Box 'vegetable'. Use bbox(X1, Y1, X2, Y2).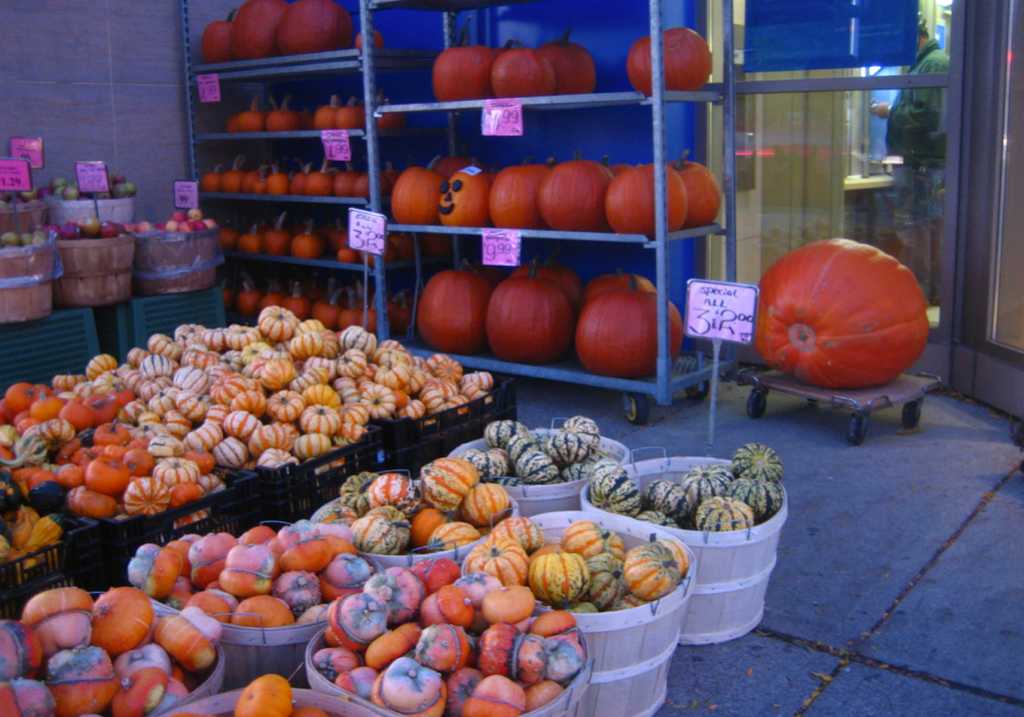
bbox(365, 474, 416, 512).
